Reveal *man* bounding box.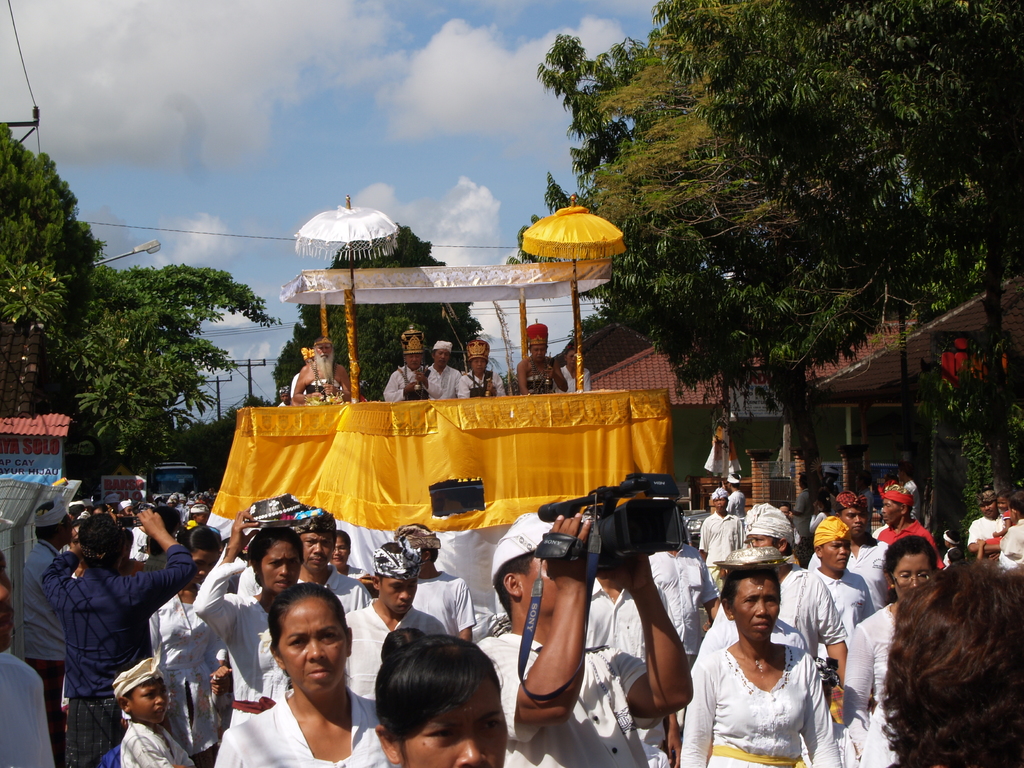
Revealed: Rect(965, 492, 1006, 553).
